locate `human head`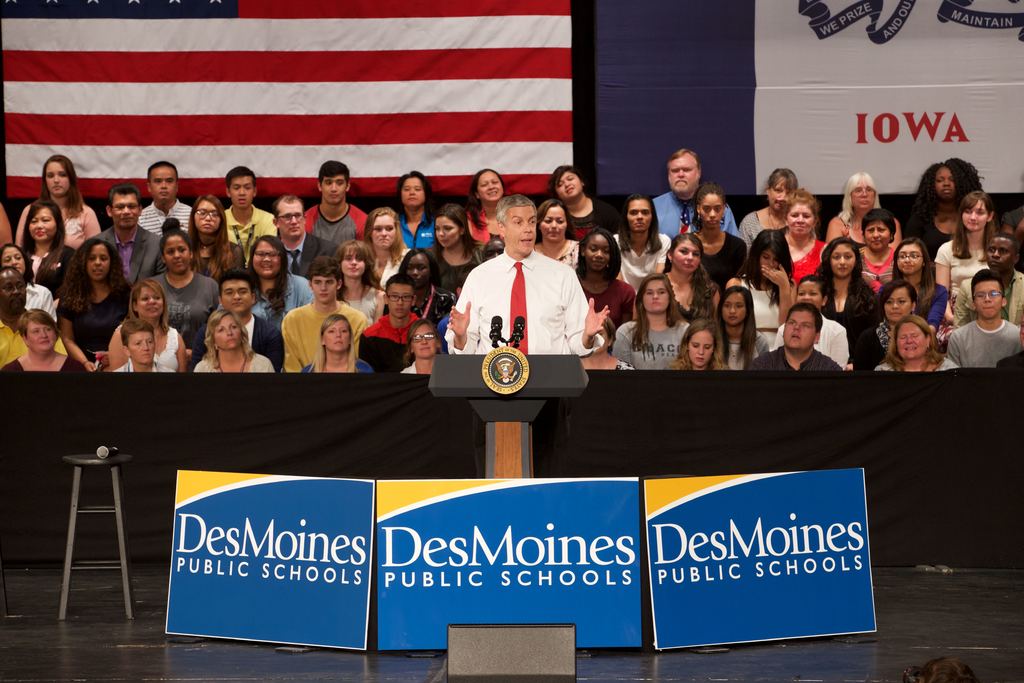
region(0, 243, 31, 275)
